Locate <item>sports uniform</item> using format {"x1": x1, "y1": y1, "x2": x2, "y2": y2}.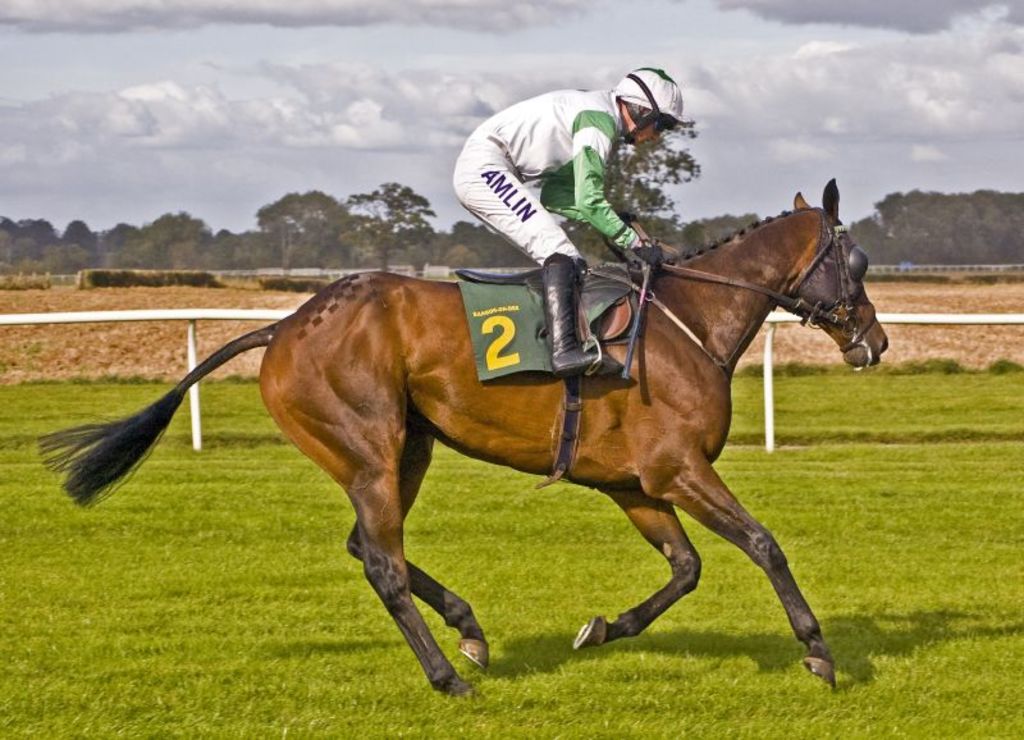
{"x1": 452, "y1": 68, "x2": 695, "y2": 378}.
